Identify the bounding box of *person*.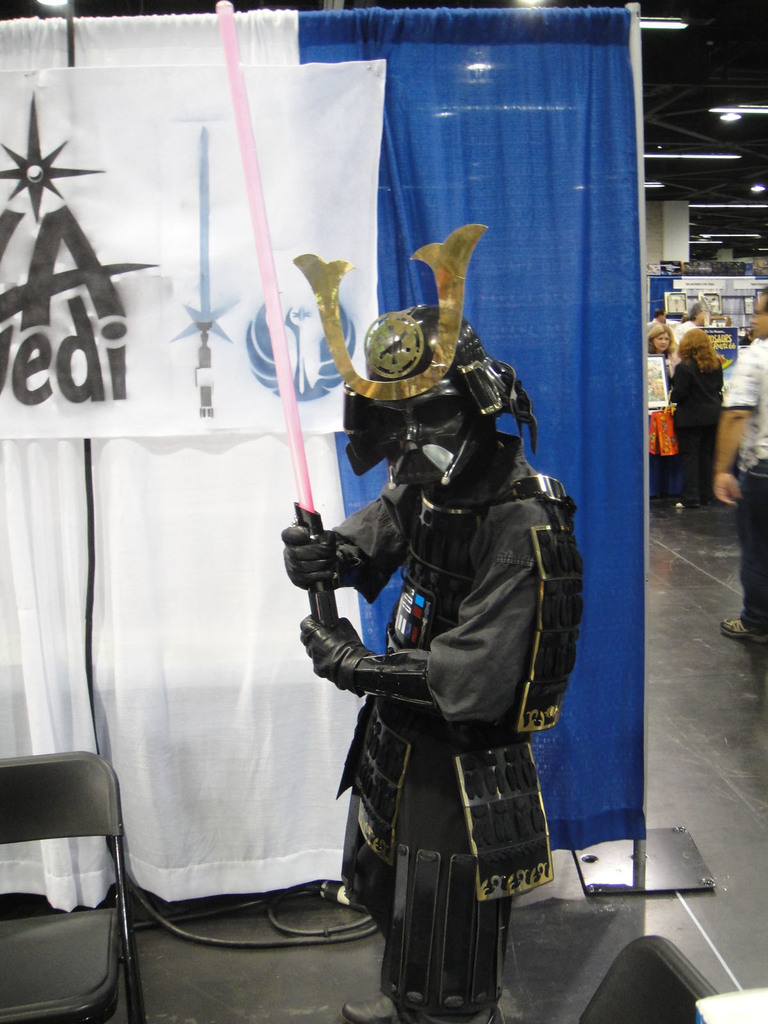
box=[648, 310, 669, 328].
